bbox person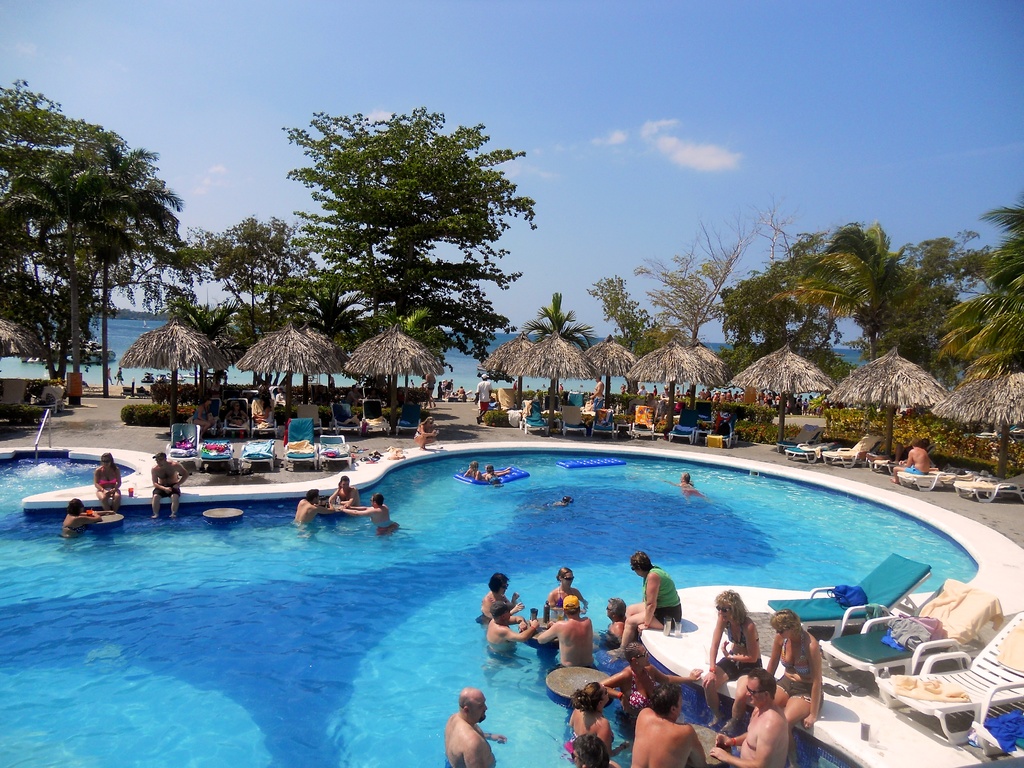
(x1=296, y1=488, x2=342, y2=527)
